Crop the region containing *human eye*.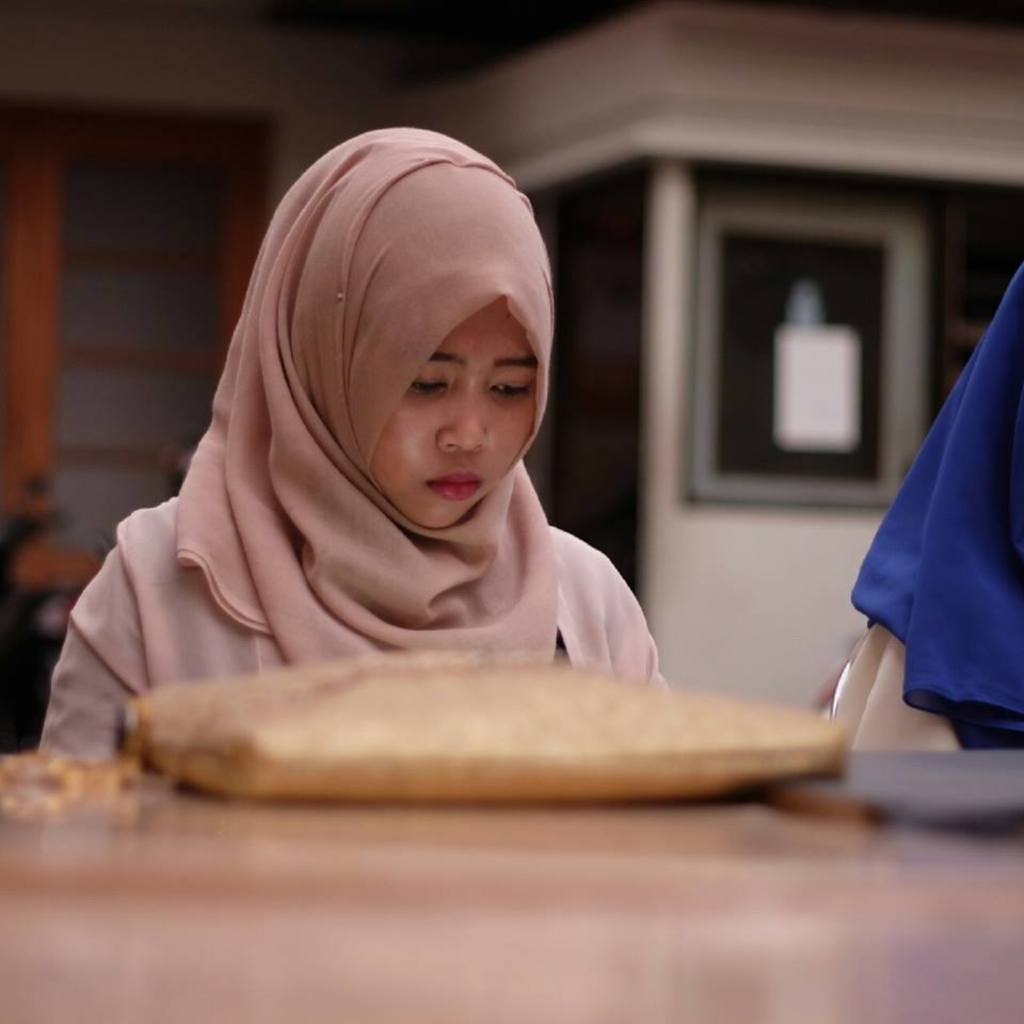
Crop region: BBox(409, 367, 453, 401).
